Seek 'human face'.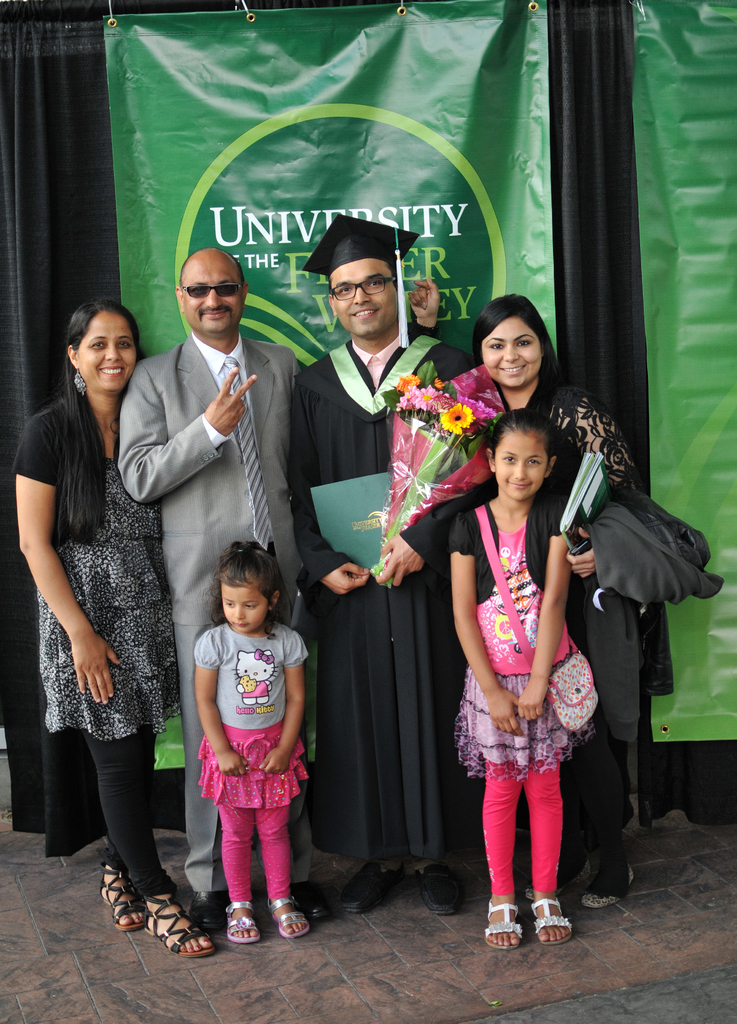
[496, 428, 544, 497].
